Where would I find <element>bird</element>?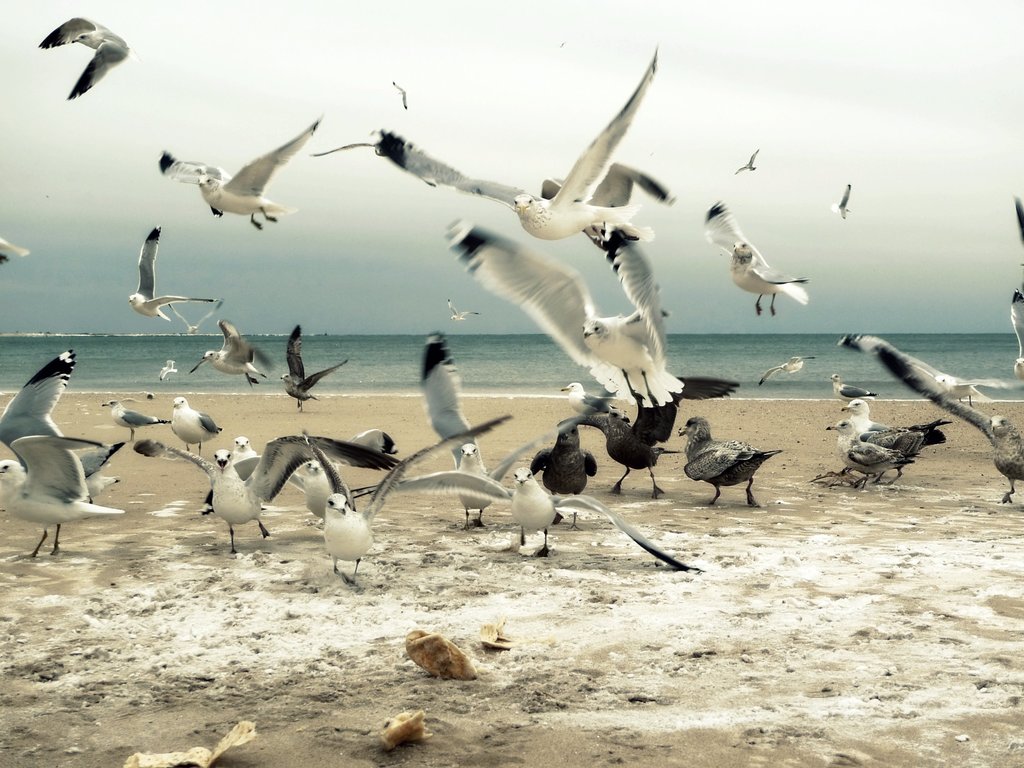
At bbox=[369, 42, 663, 250].
